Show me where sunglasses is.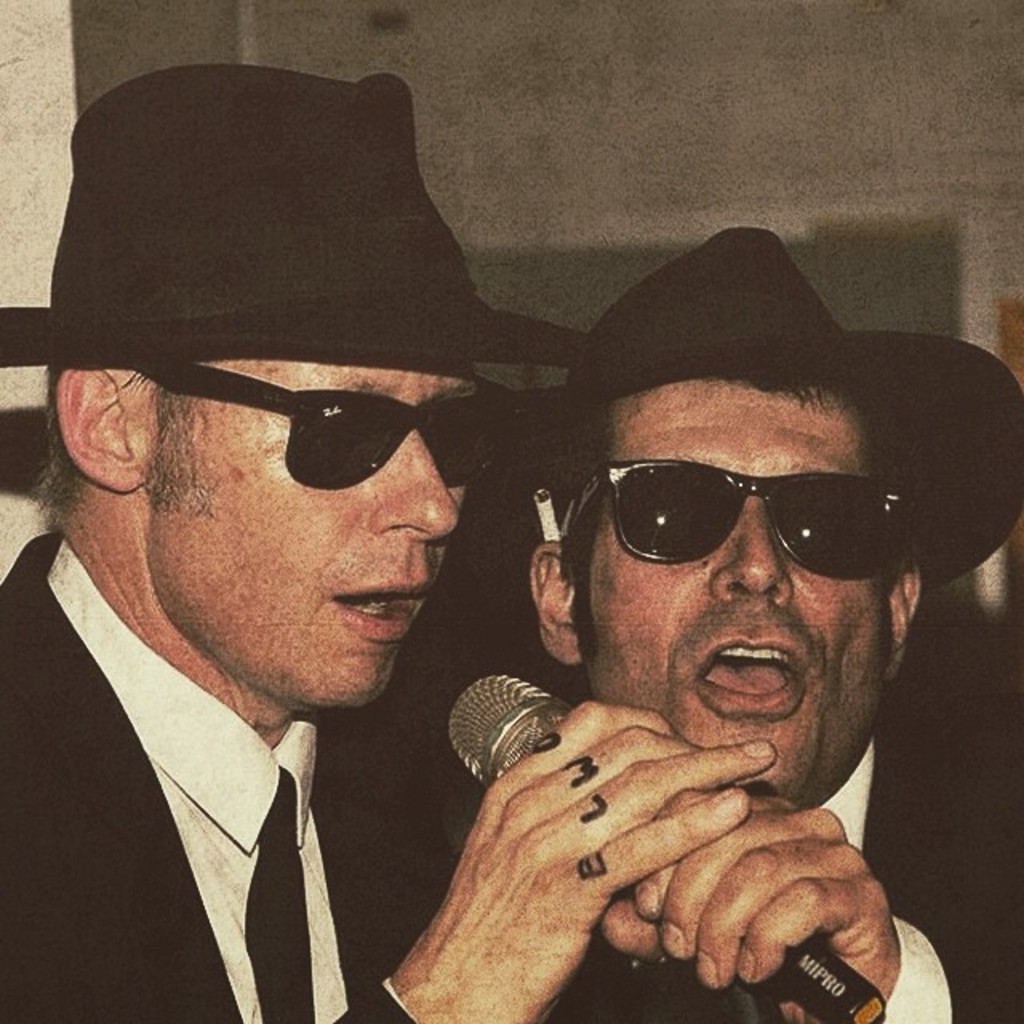
sunglasses is at l=141, t=365, r=530, b=491.
